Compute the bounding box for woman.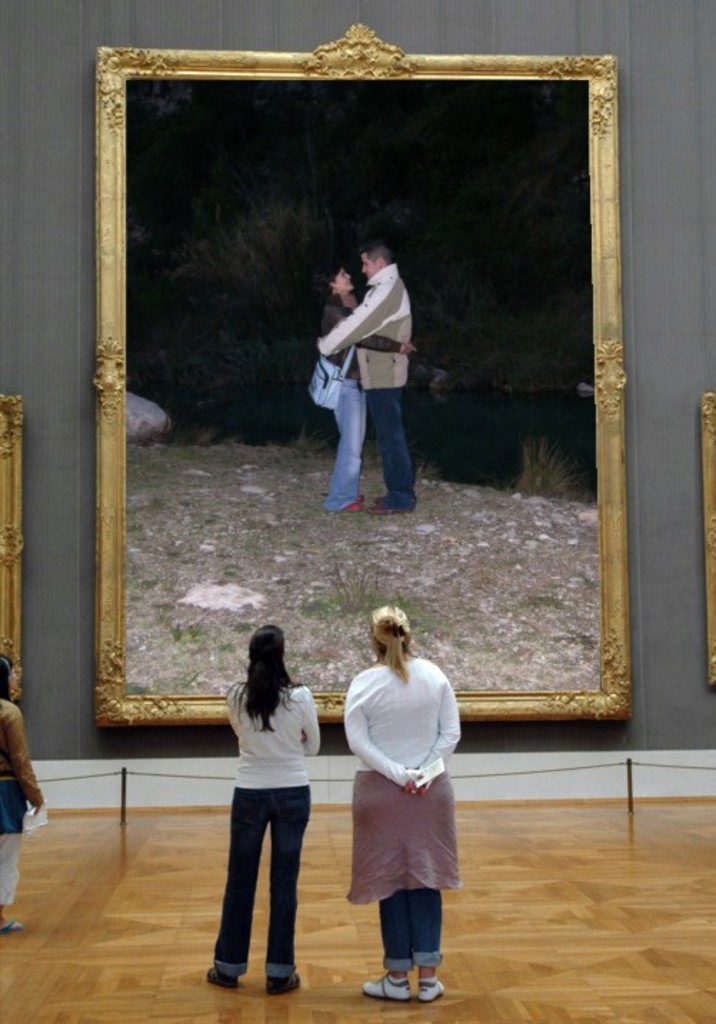
323, 266, 417, 513.
